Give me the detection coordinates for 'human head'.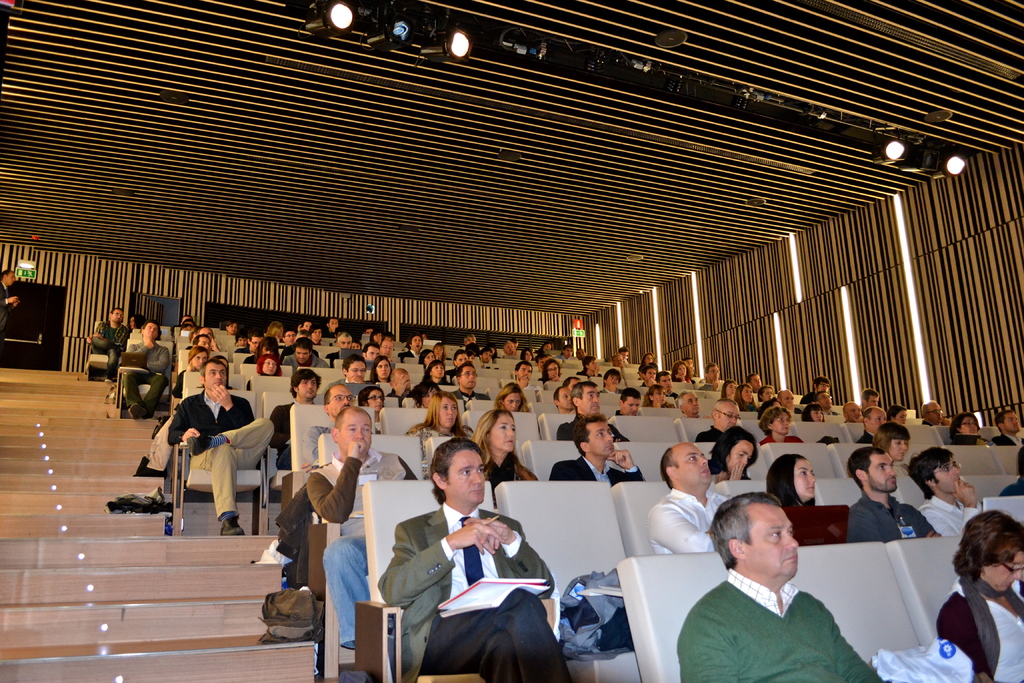
box=[703, 362, 721, 386].
